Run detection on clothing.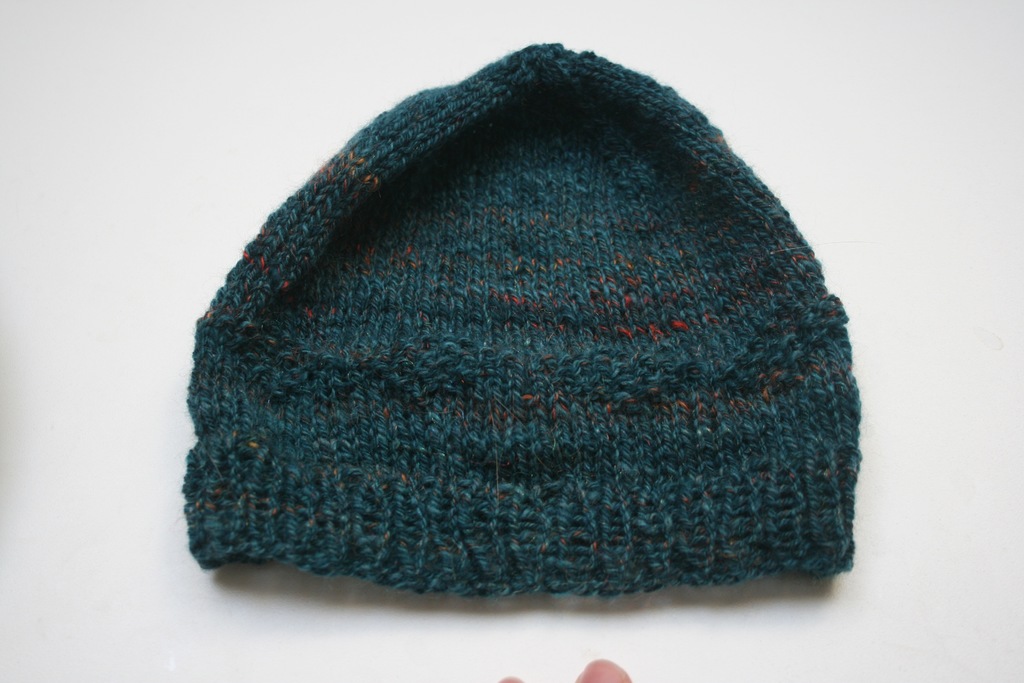
Result: {"x1": 181, "y1": 37, "x2": 865, "y2": 604}.
